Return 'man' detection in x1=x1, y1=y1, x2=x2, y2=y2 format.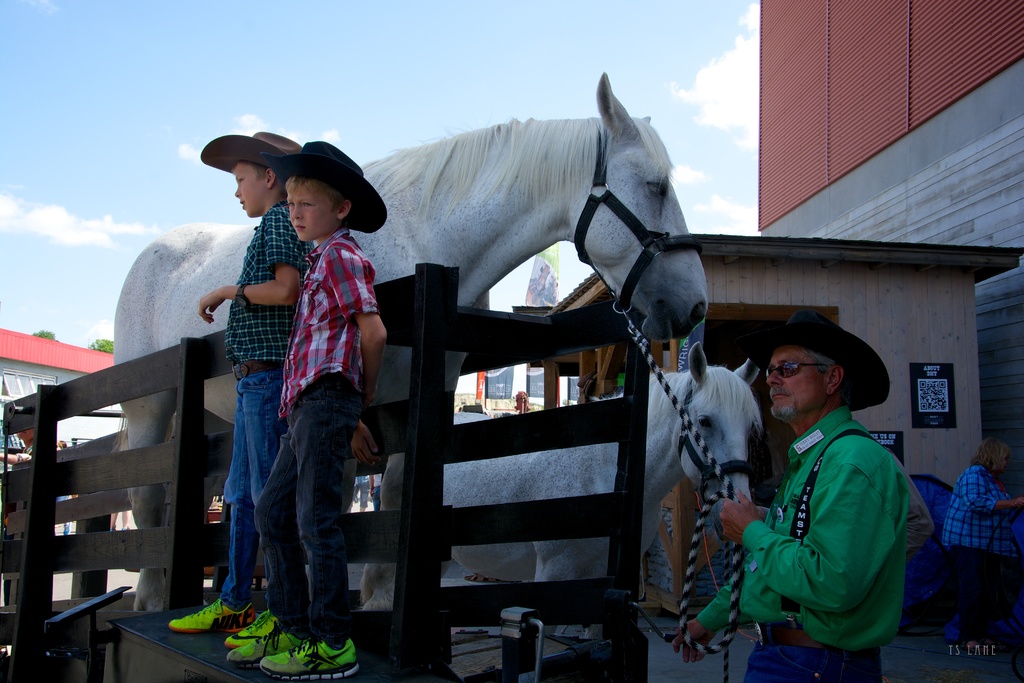
x1=732, y1=303, x2=930, y2=680.
